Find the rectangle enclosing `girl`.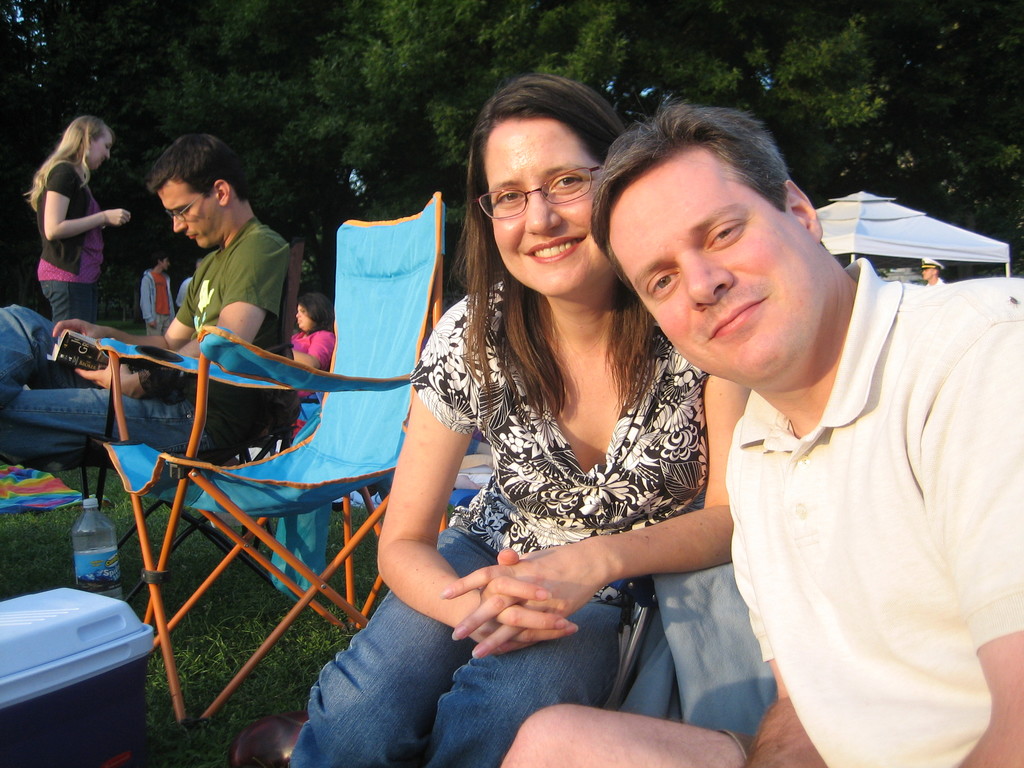
[310,74,749,767].
